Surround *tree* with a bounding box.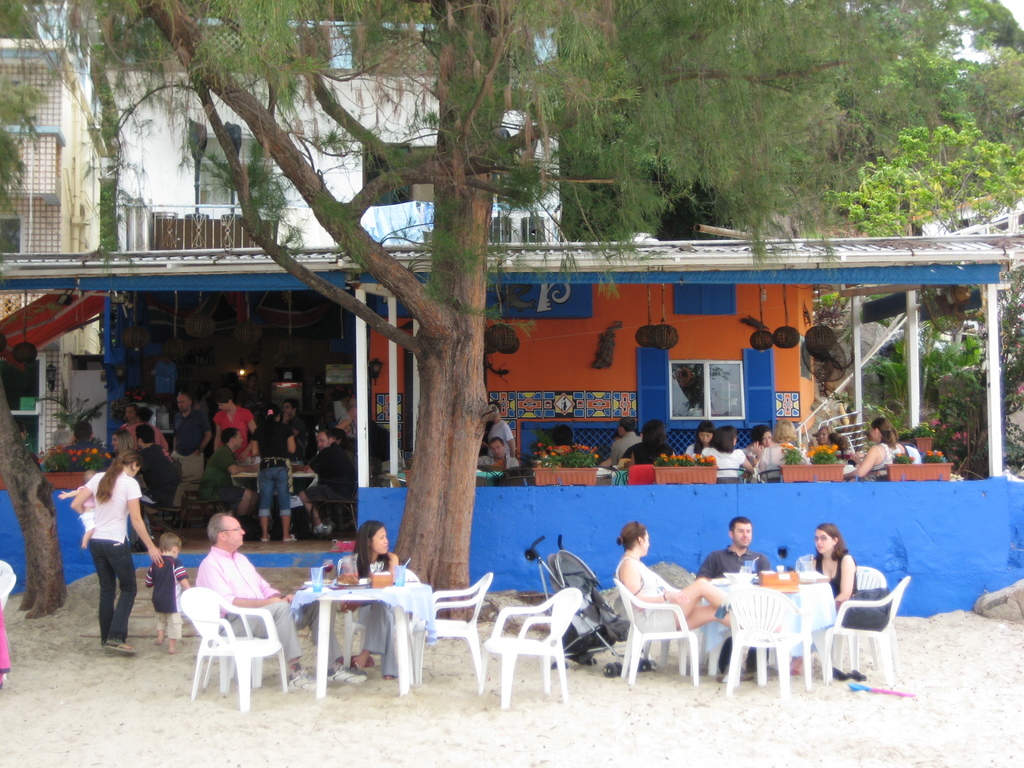
(left=962, top=52, right=1023, bottom=157).
